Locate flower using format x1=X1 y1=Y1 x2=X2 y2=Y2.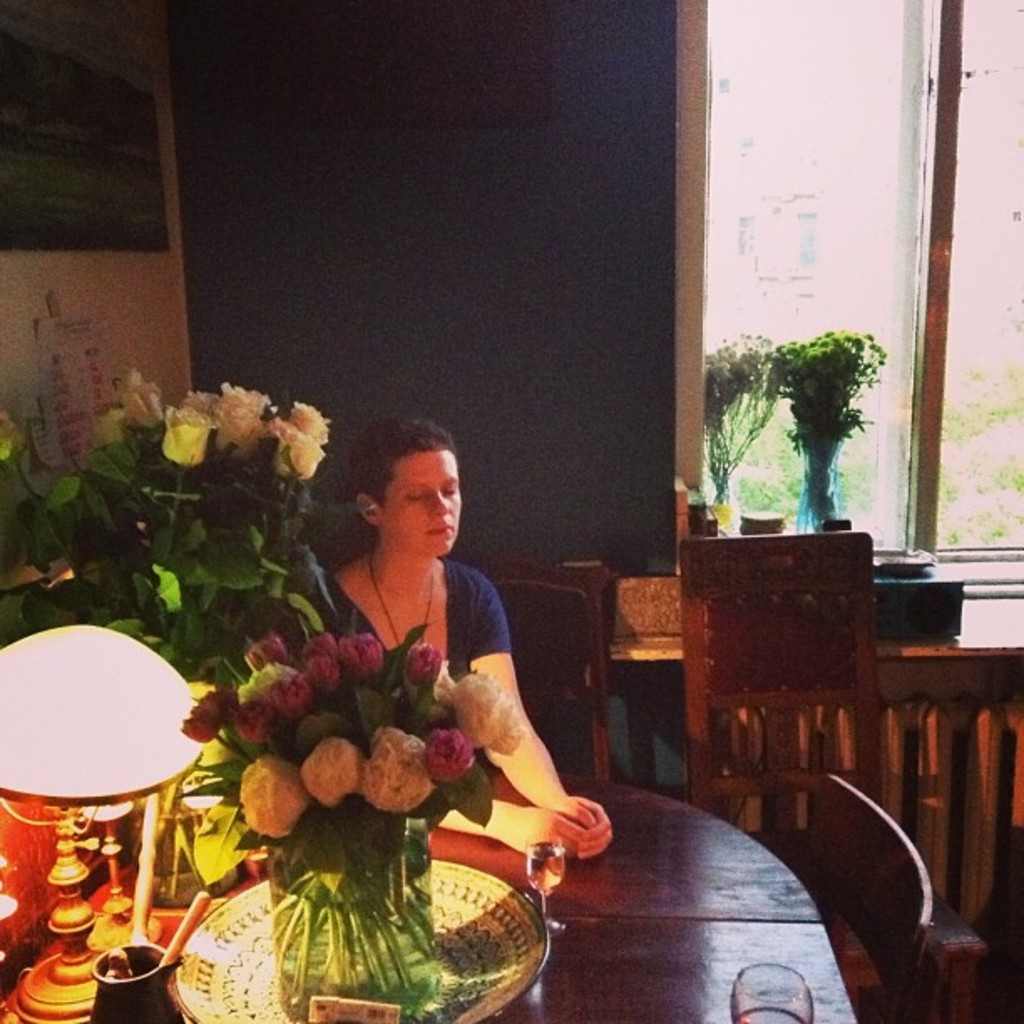
x1=244 y1=663 x2=318 y2=746.
